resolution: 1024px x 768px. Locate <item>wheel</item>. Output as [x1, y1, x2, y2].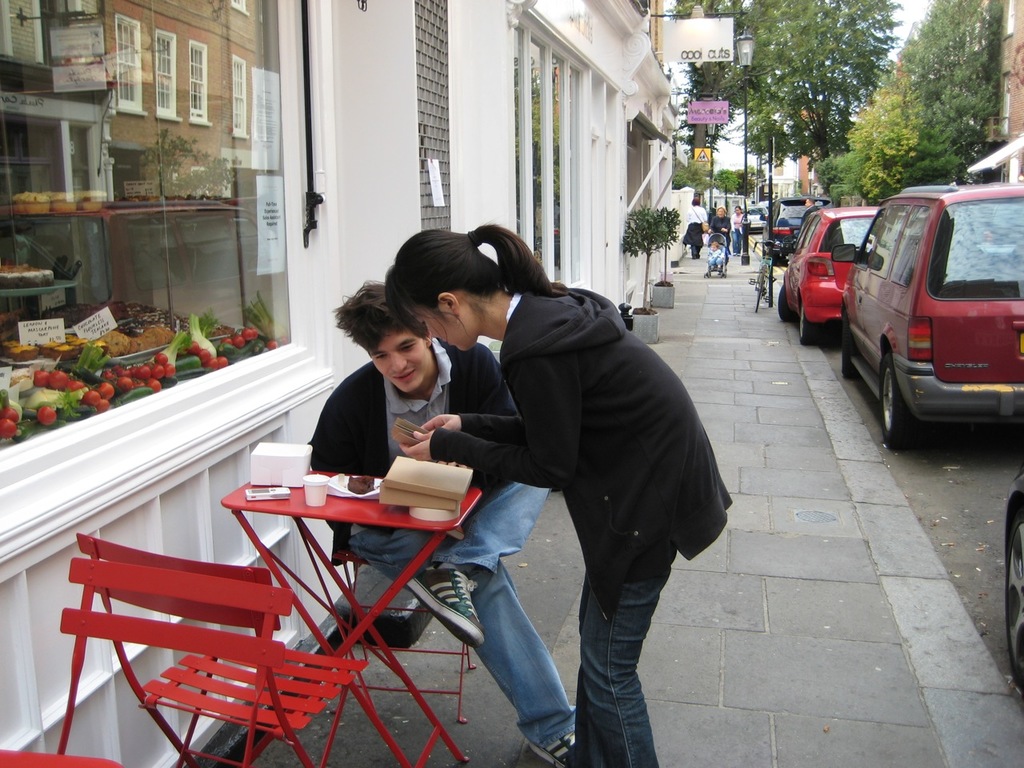
[797, 306, 818, 345].
